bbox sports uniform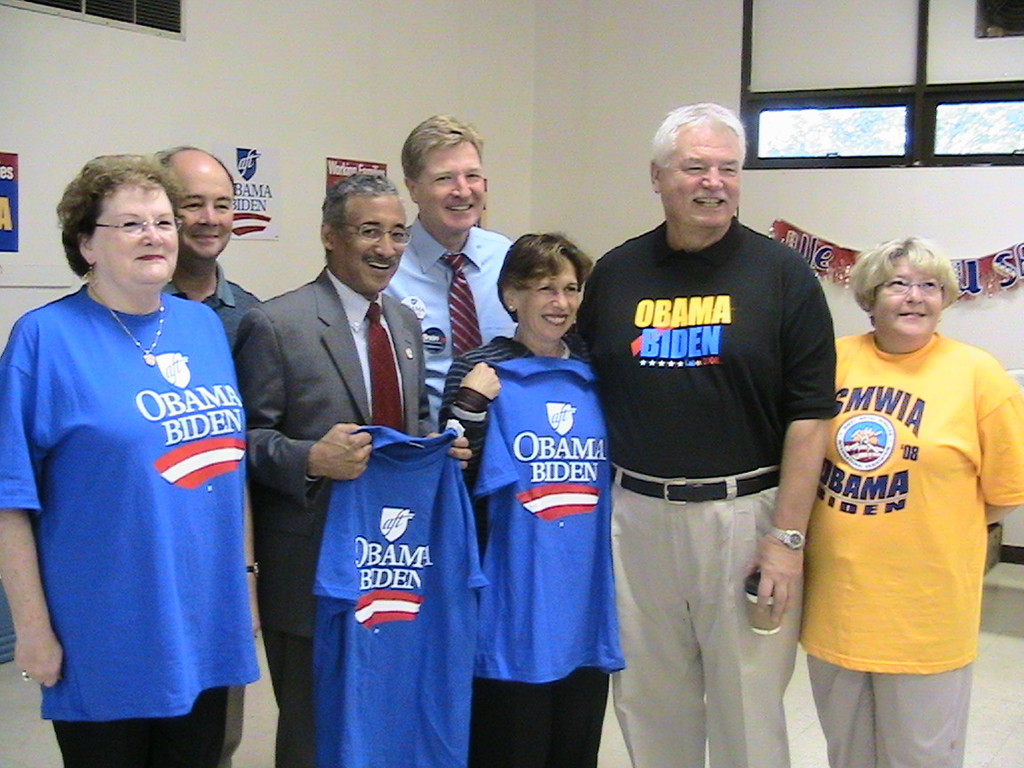
x1=309 y1=412 x2=486 y2=767
